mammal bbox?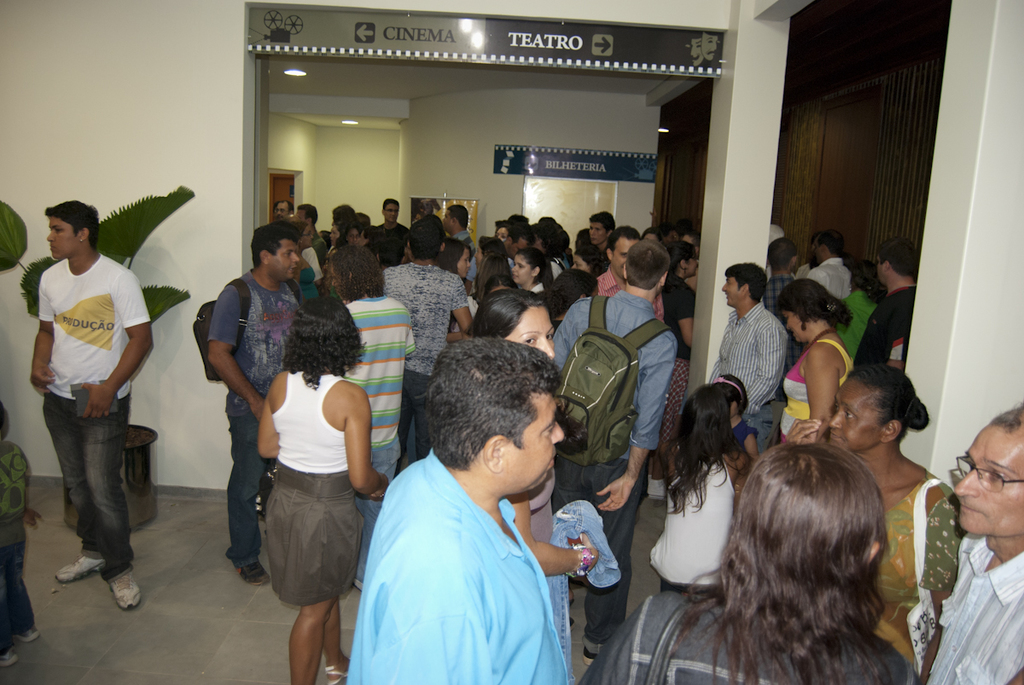
{"left": 772, "top": 366, "right": 963, "bottom": 670}
